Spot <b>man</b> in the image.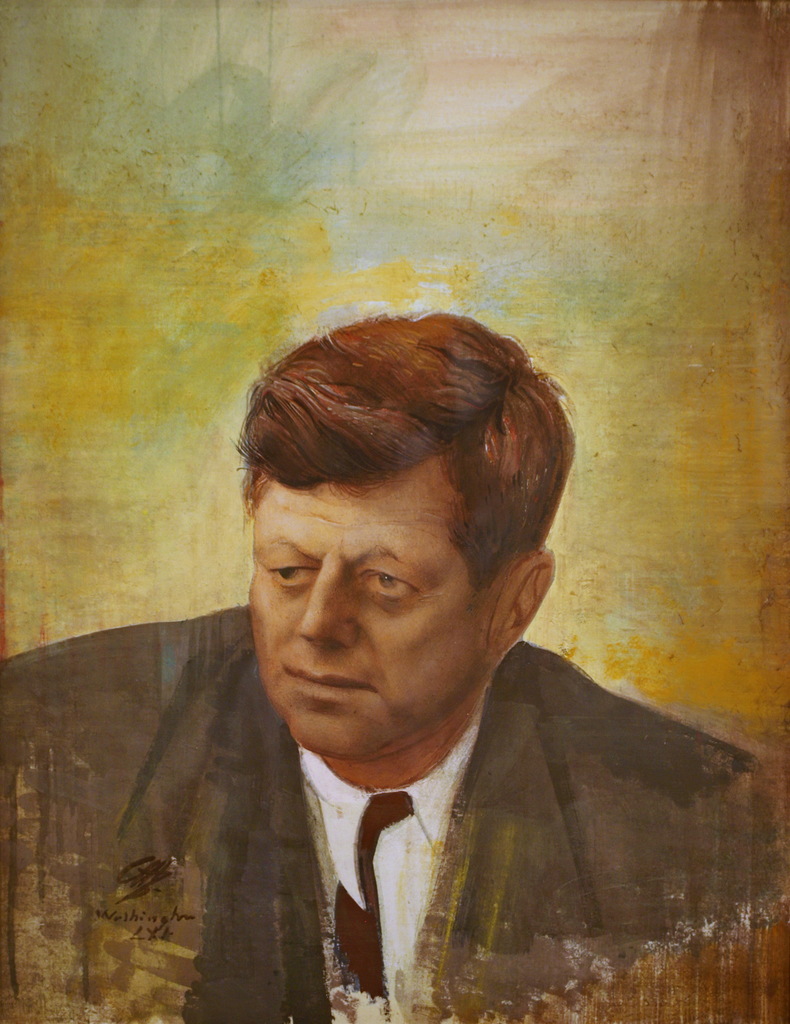
<b>man</b> found at (left=0, top=313, right=789, bottom=1021).
